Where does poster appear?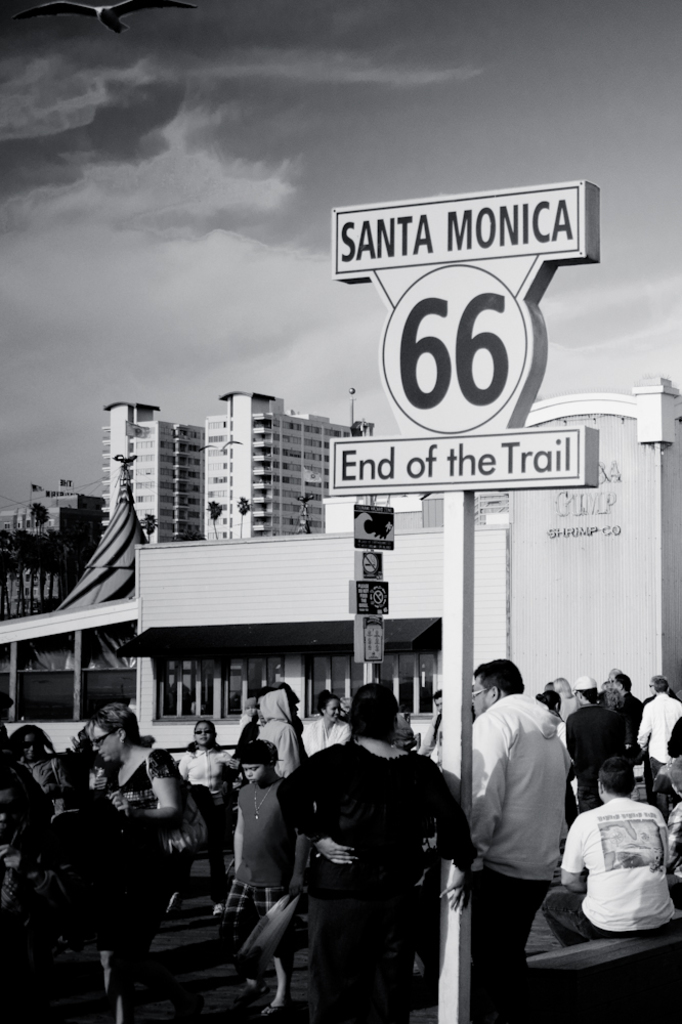
Appears at 0/0/681/1023.
